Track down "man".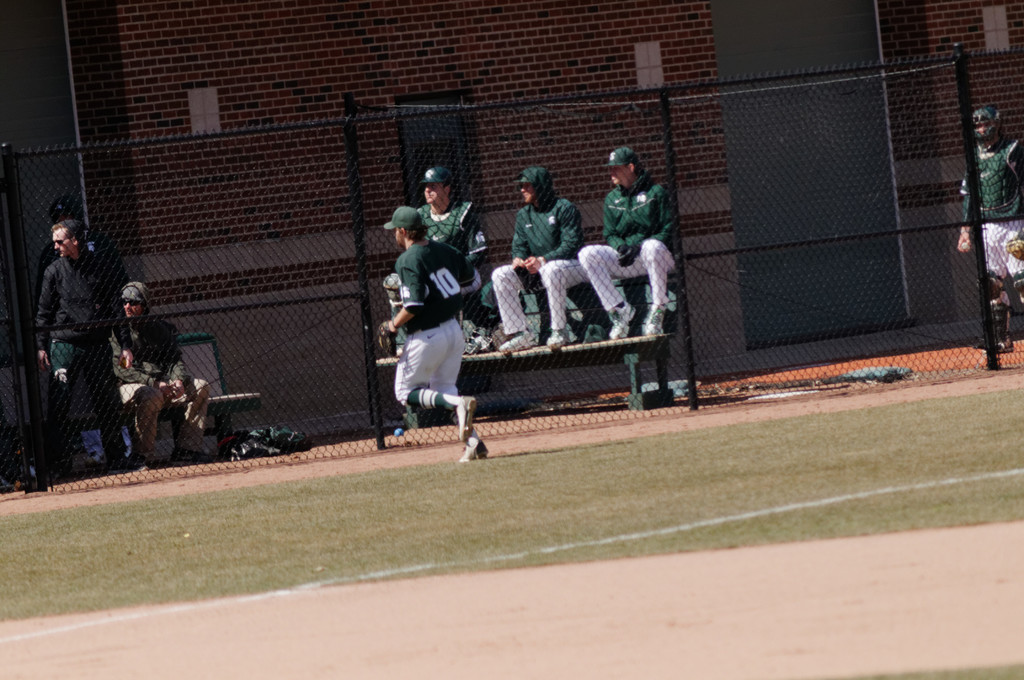
Tracked to <region>28, 200, 118, 490</region>.
